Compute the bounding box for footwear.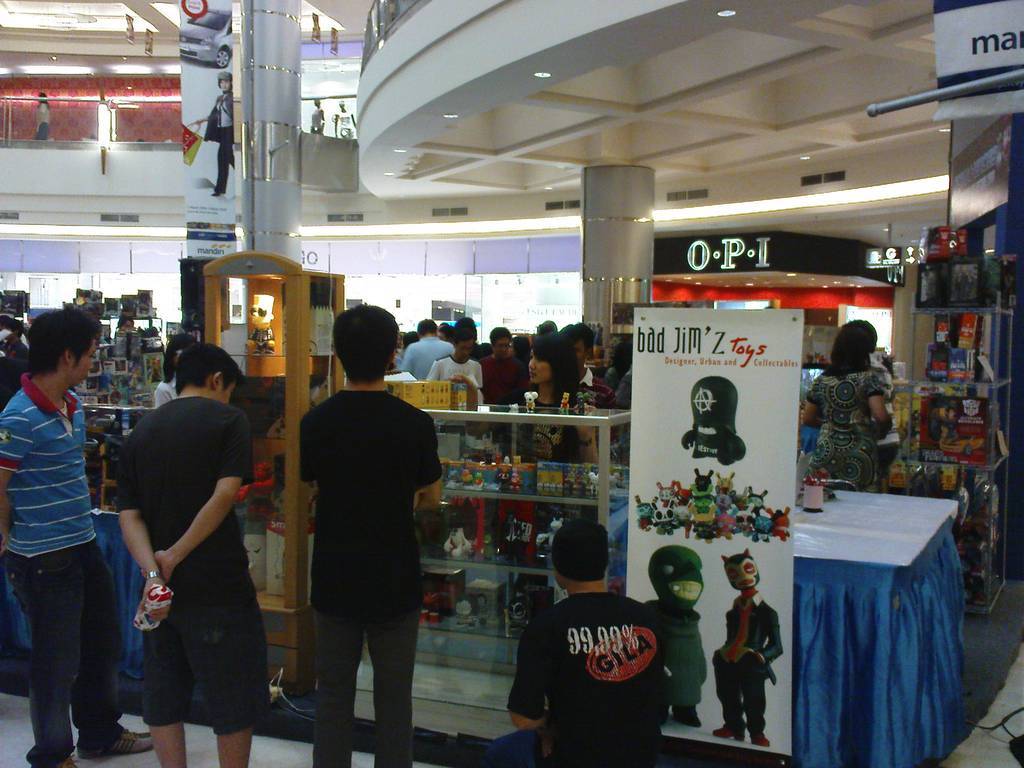
74,726,152,760.
